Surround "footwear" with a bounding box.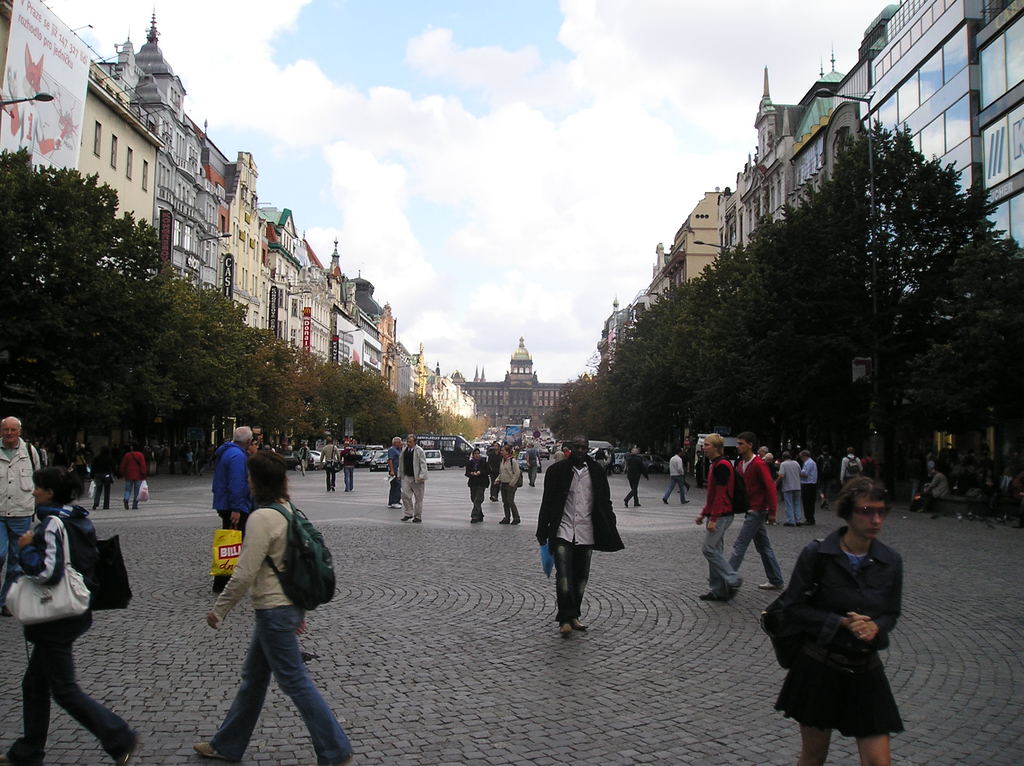
bbox(696, 591, 719, 603).
